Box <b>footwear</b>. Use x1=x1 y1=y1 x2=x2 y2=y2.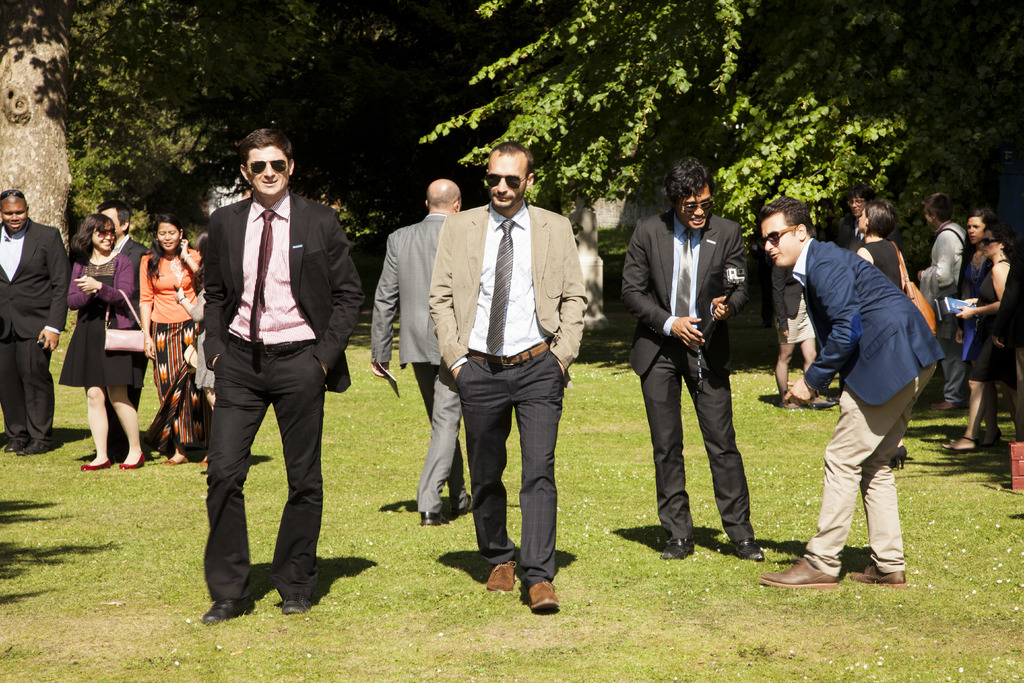
x1=196 y1=600 x2=251 y2=627.
